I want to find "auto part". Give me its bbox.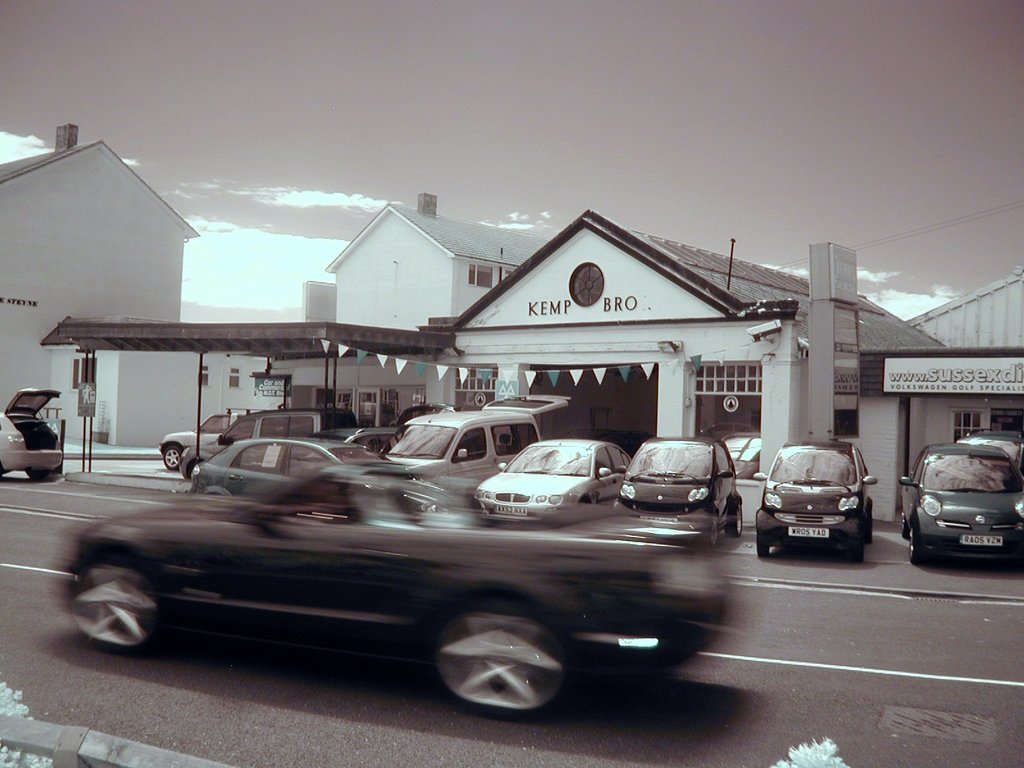
451/426/497/463.
